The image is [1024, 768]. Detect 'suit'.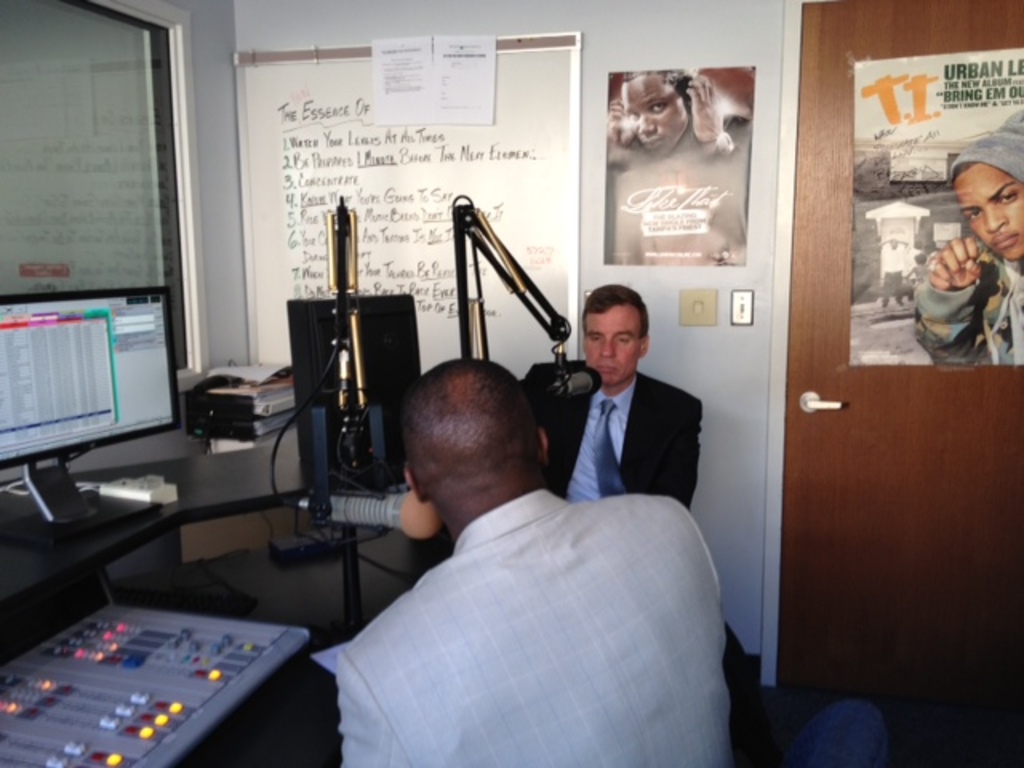
Detection: <region>326, 488, 730, 766</region>.
